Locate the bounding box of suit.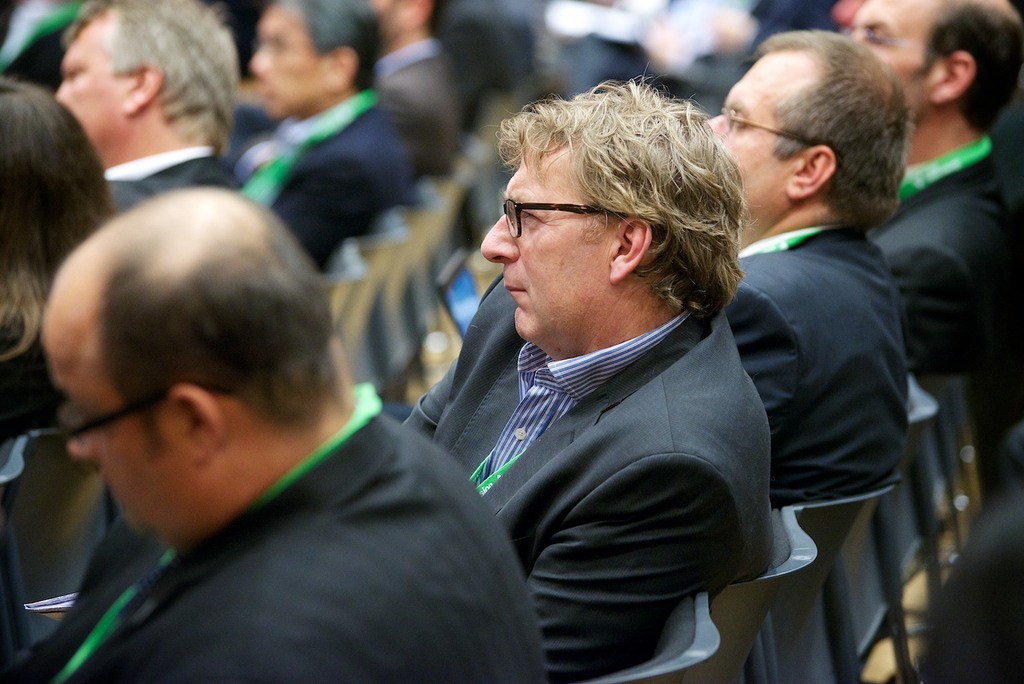
Bounding box: (left=724, top=222, right=909, bottom=509).
